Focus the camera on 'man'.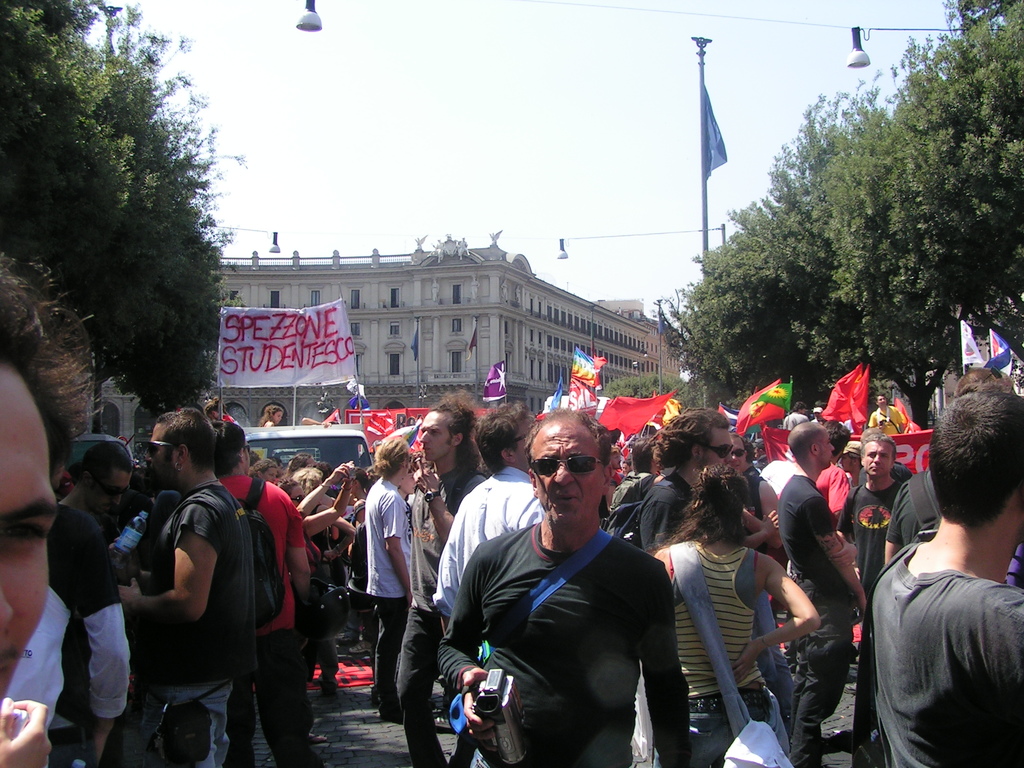
Focus region: (642, 406, 732, 554).
